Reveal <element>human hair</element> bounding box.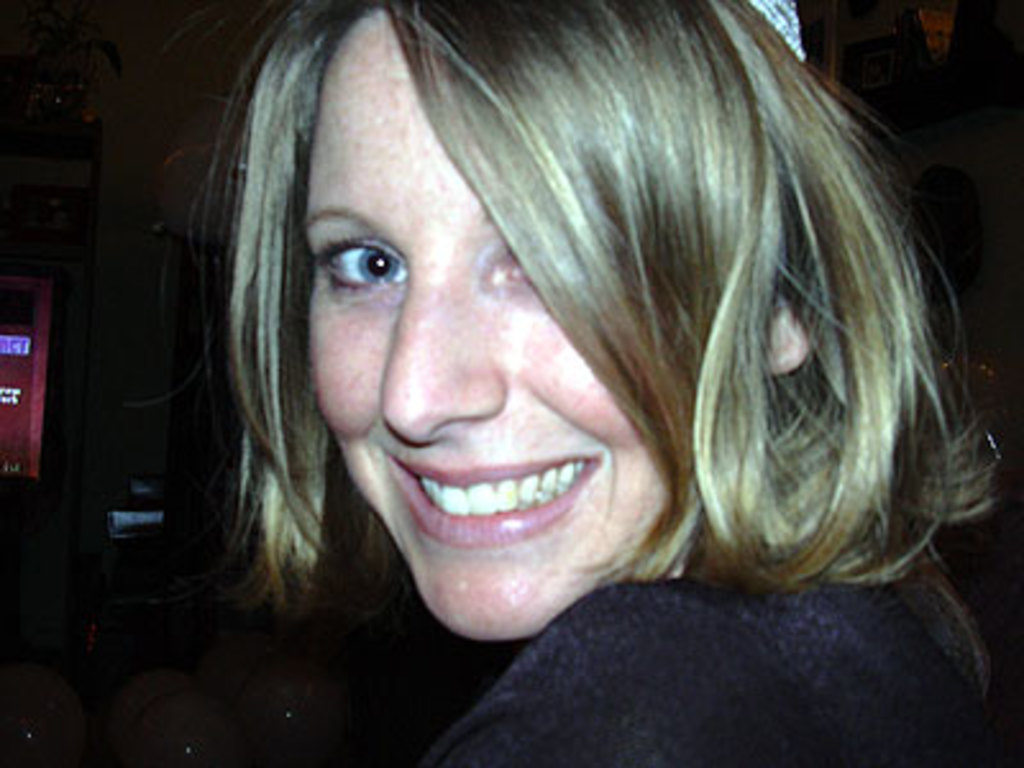
Revealed: 115, 0, 1004, 694.
